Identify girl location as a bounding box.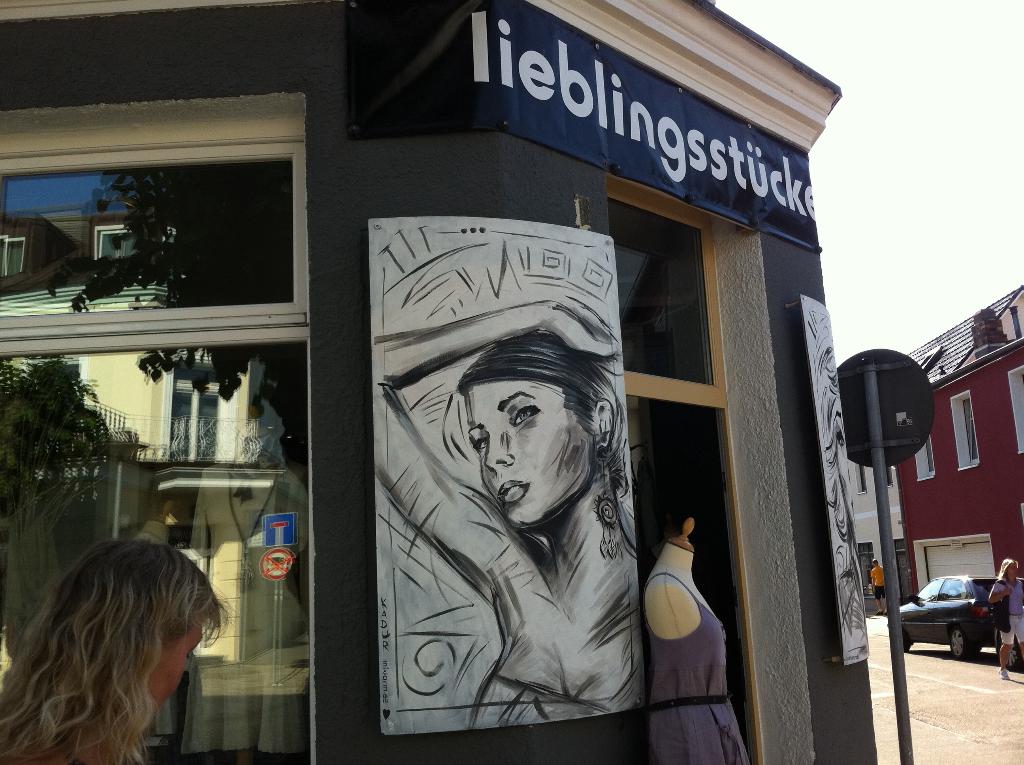
rect(0, 544, 237, 764).
